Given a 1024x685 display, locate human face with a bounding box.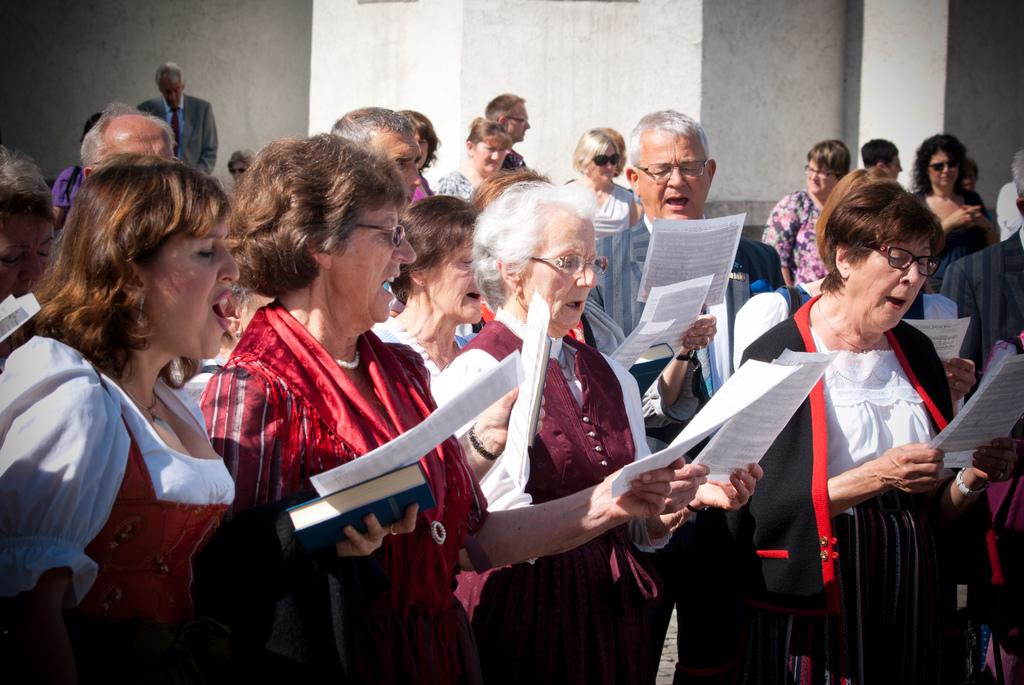
Located: x1=926, y1=148, x2=963, y2=190.
